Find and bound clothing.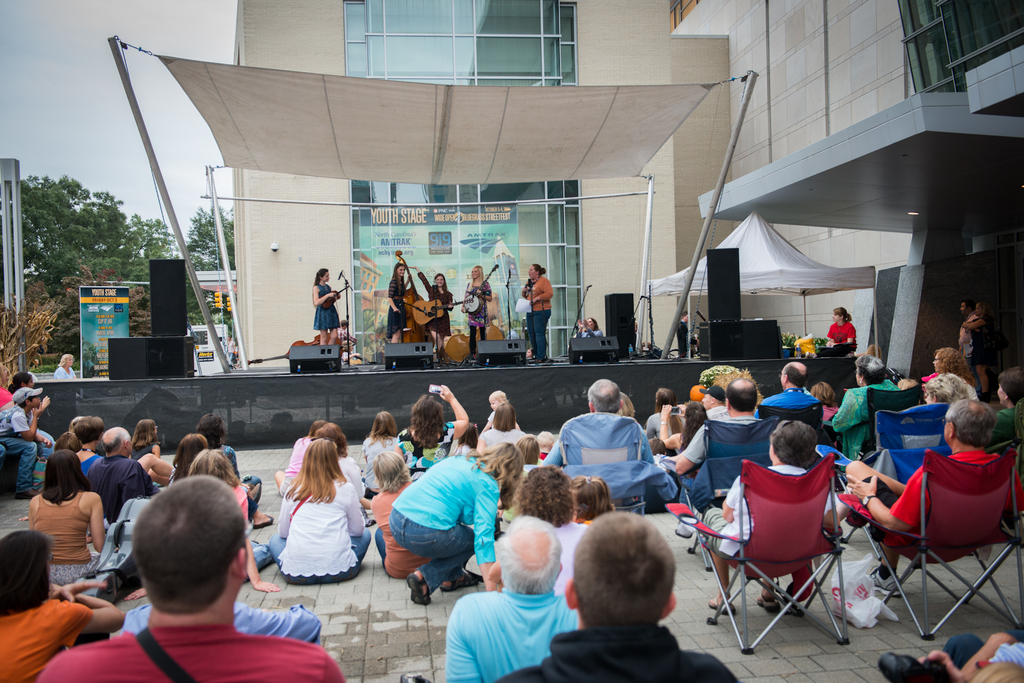
Bound: Rect(494, 621, 748, 682).
